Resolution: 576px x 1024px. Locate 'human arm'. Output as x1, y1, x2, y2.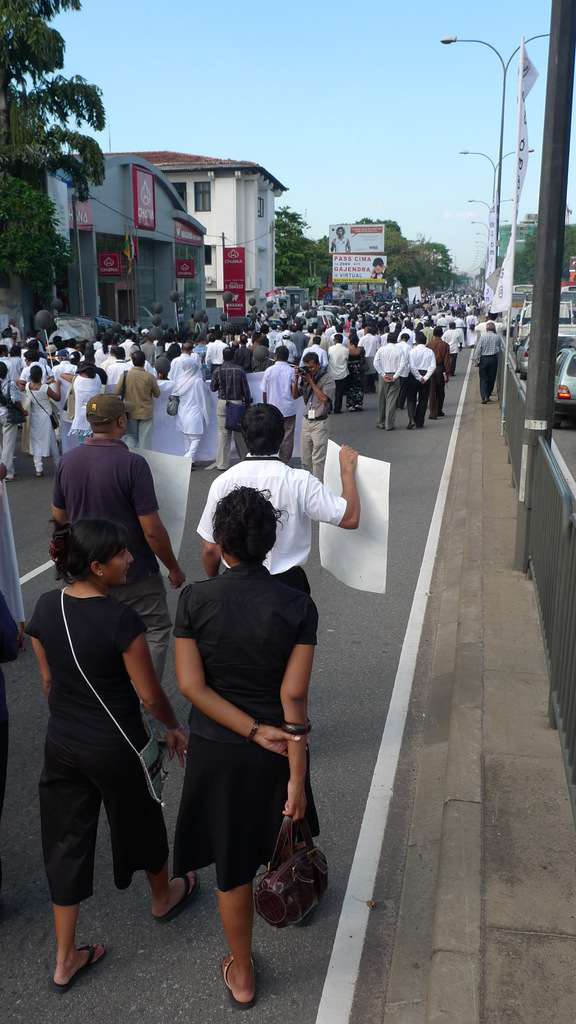
303, 349, 306, 356.
